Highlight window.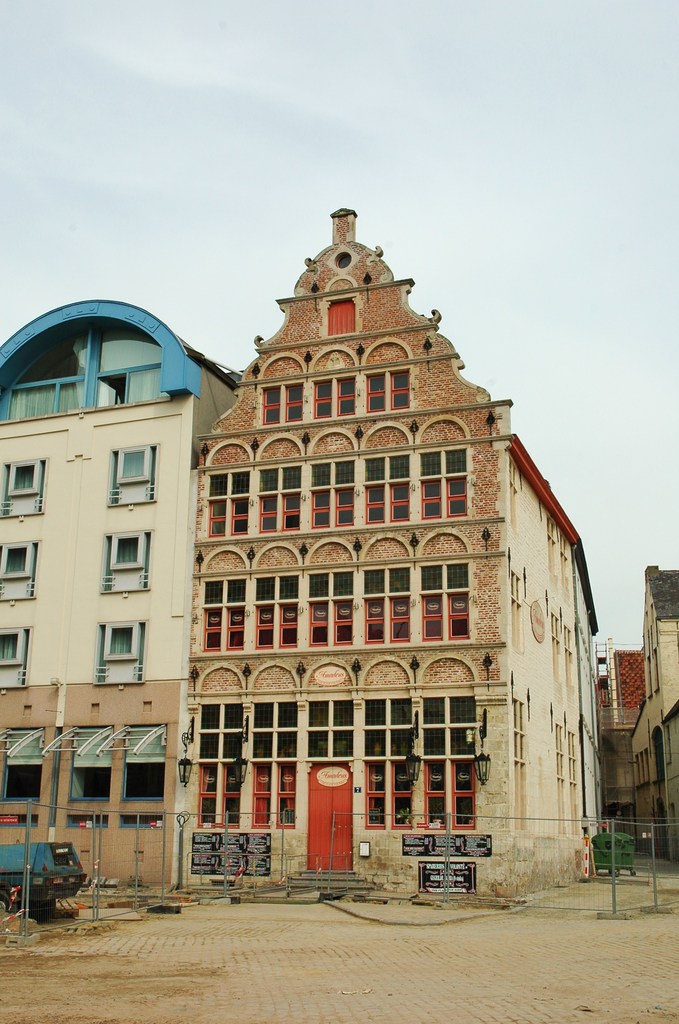
Highlighted region: [left=365, top=366, right=413, bottom=417].
